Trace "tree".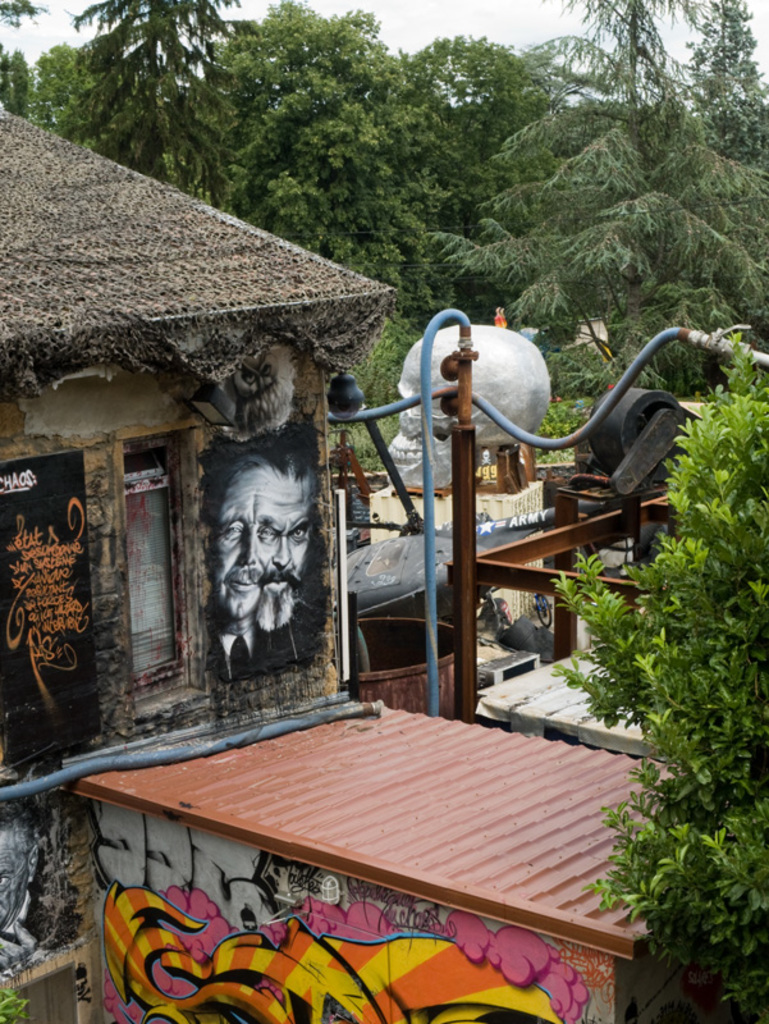
Traced to bbox=(670, 0, 768, 205).
